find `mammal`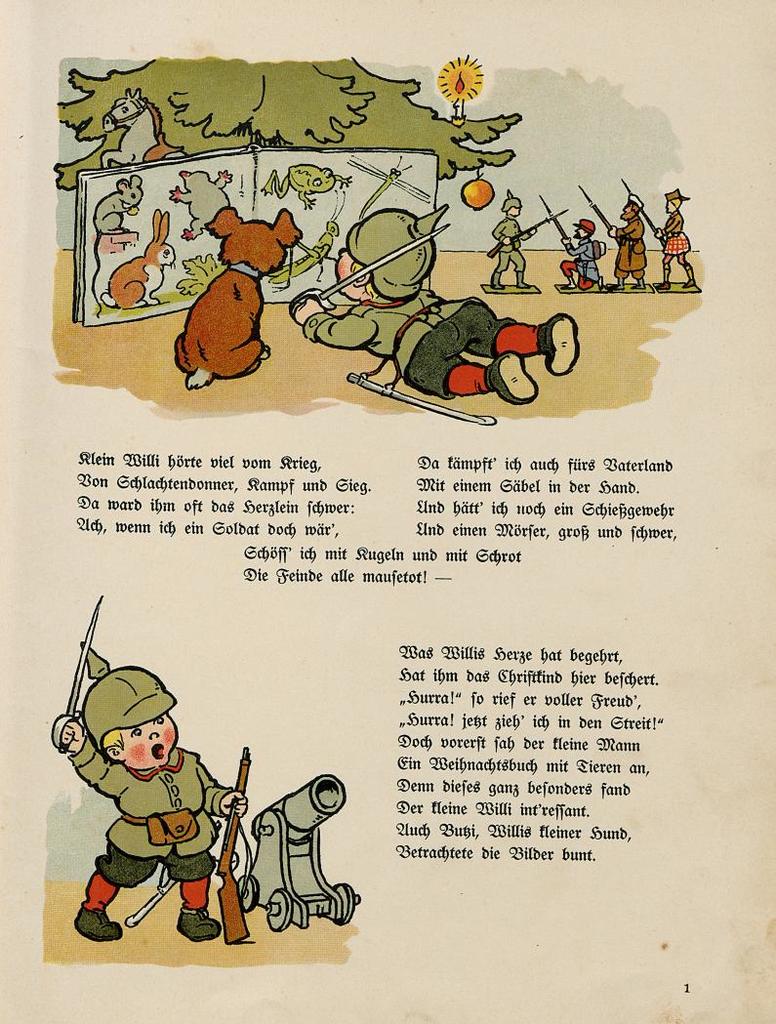
<box>561,218,596,289</box>
